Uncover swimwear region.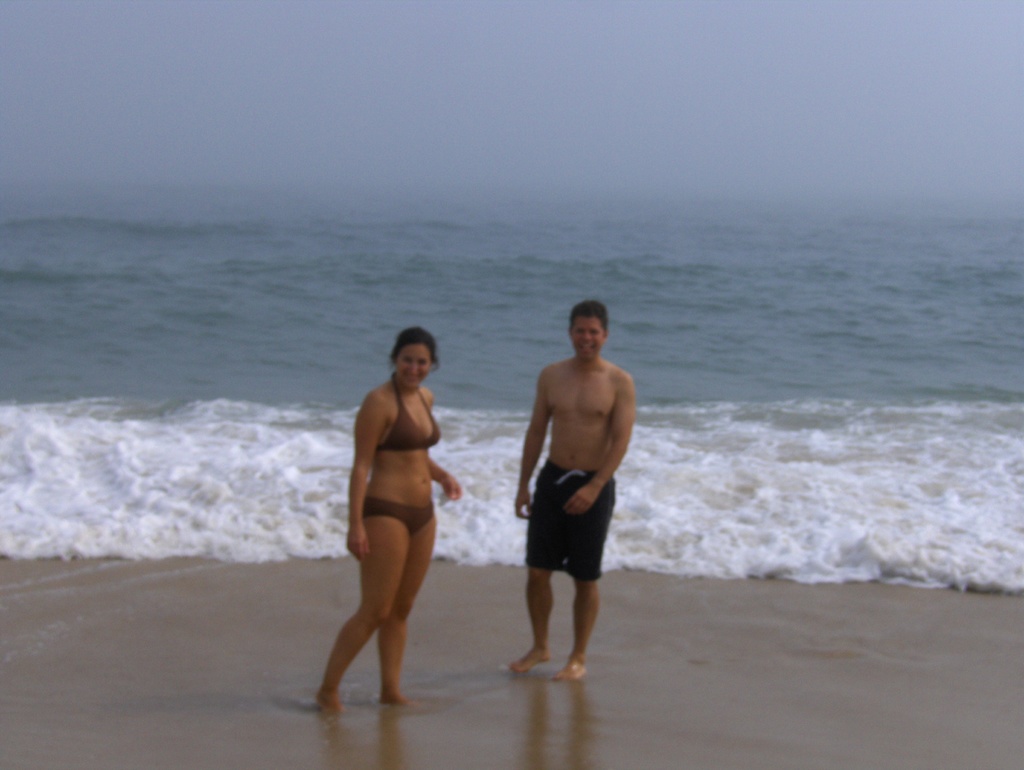
Uncovered: 365,495,433,533.
